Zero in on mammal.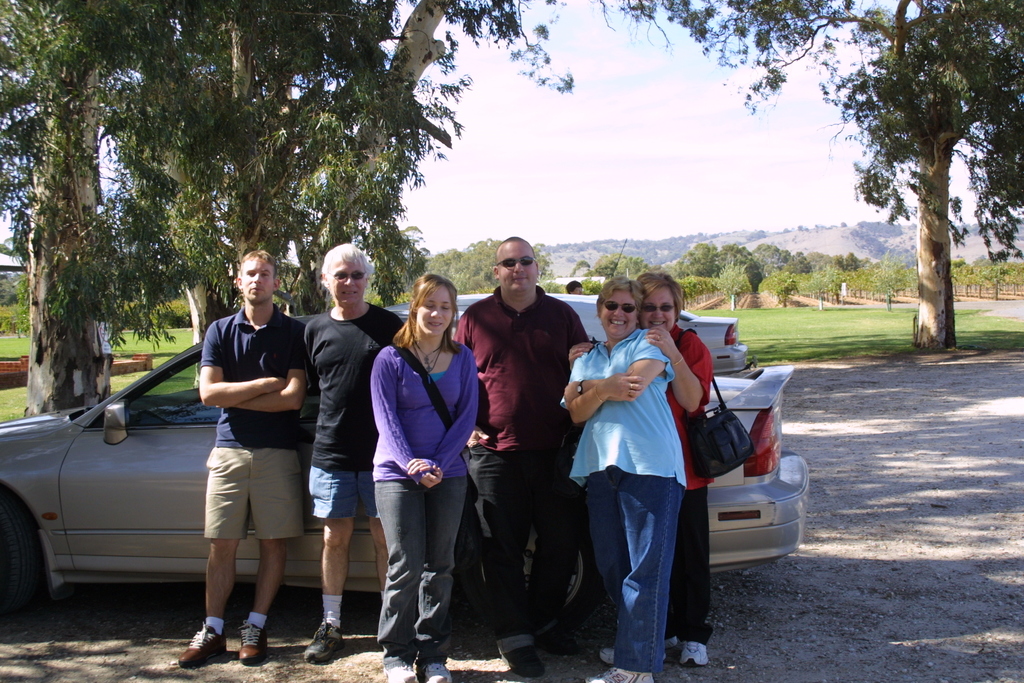
Zeroed in: (178, 248, 311, 661).
